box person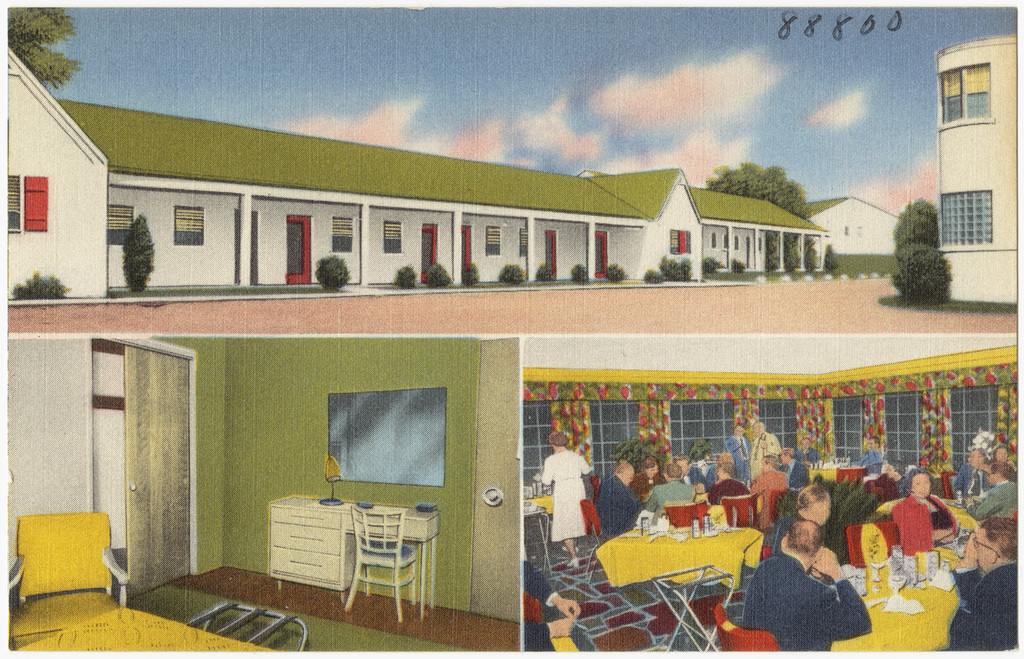
(851, 436, 883, 485)
